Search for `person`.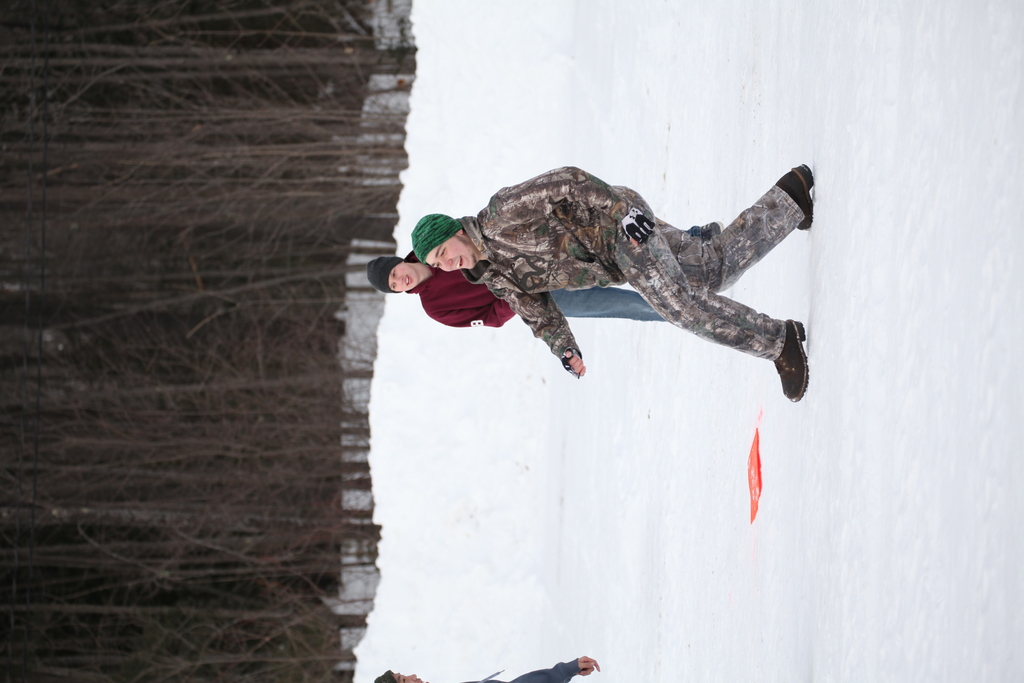
Found at {"left": 420, "top": 149, "right": 838, "bottom": 420}.
